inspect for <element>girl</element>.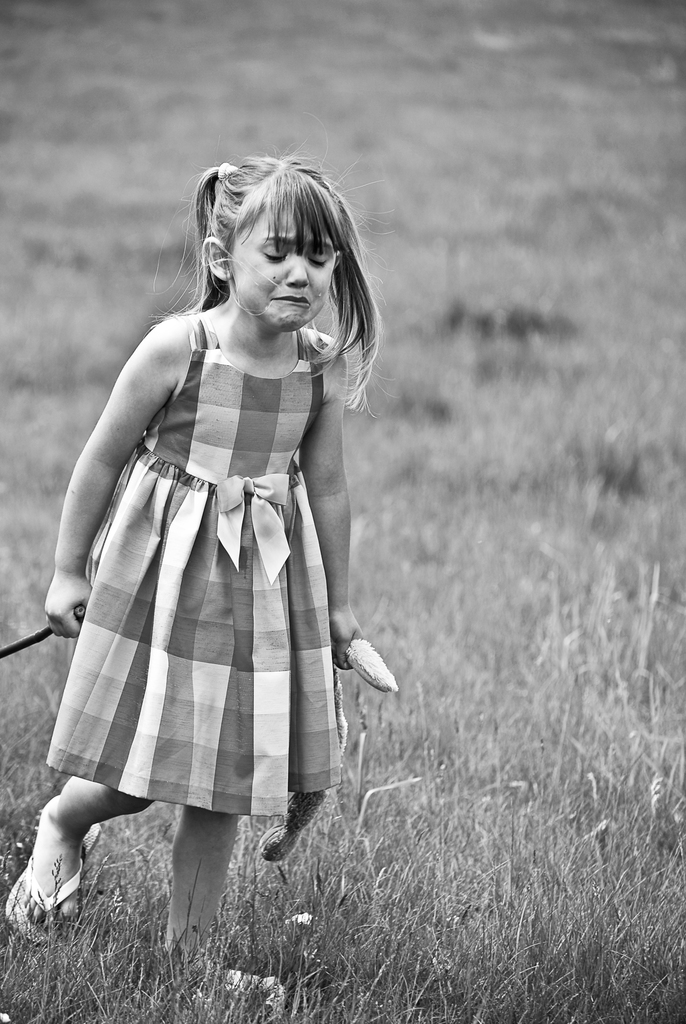
Inspection: <box>6,145,388,1023</box>.
